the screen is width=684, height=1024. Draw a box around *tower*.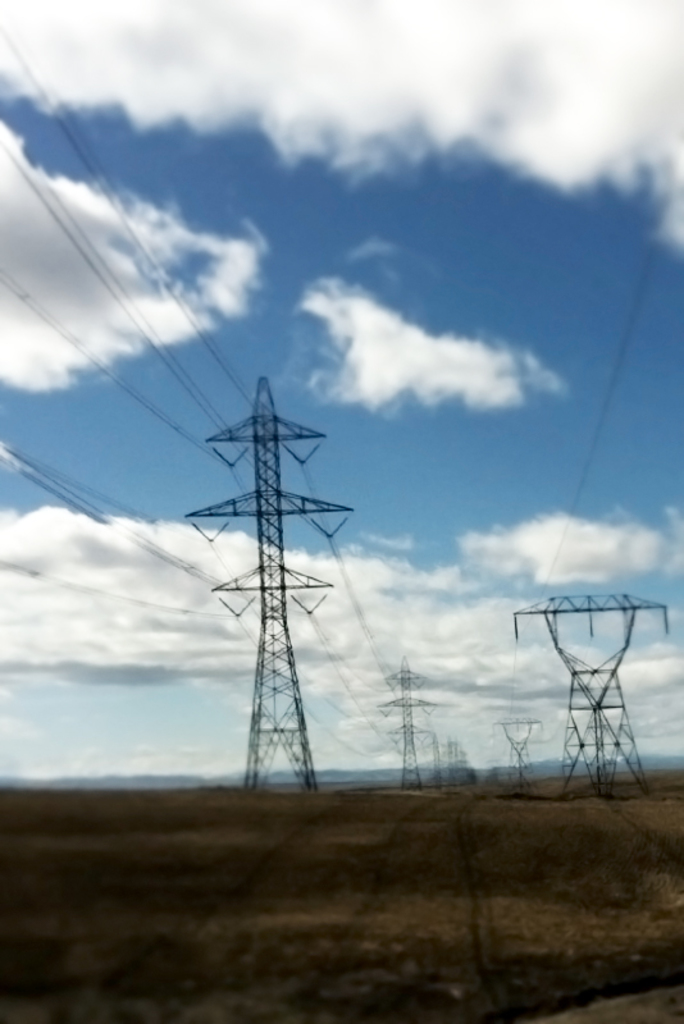
{"left": 494, "top": 716, "right": 548, "bottom": 799}.
